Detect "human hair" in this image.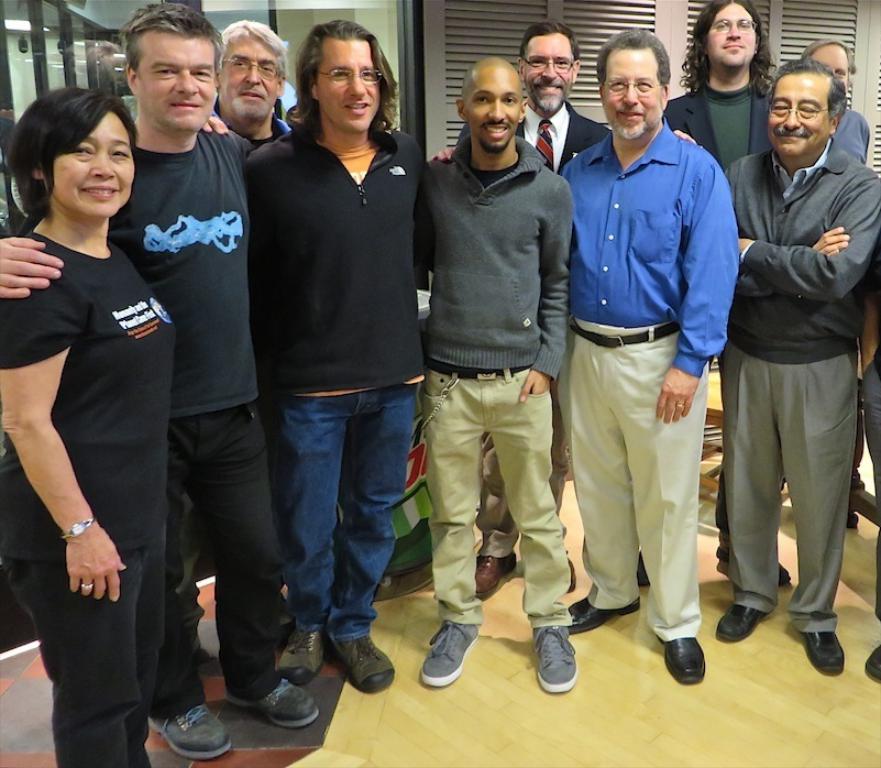
Detection: detection(289, 22, 388, 143).
